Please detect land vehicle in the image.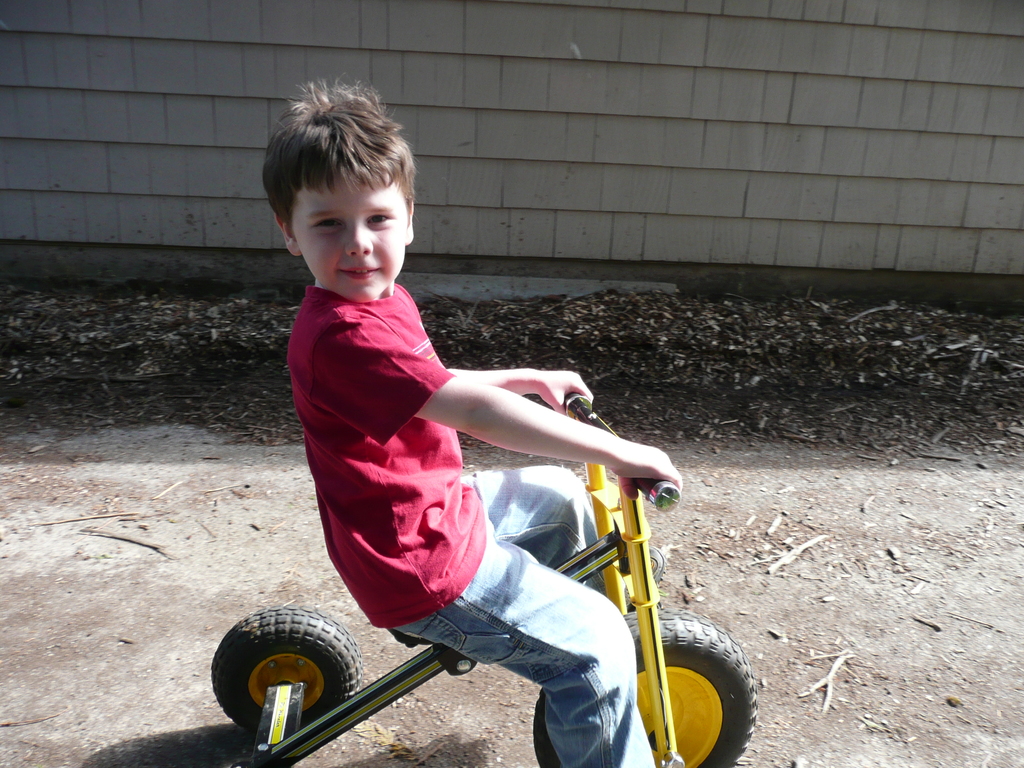
212,392,761,767.
